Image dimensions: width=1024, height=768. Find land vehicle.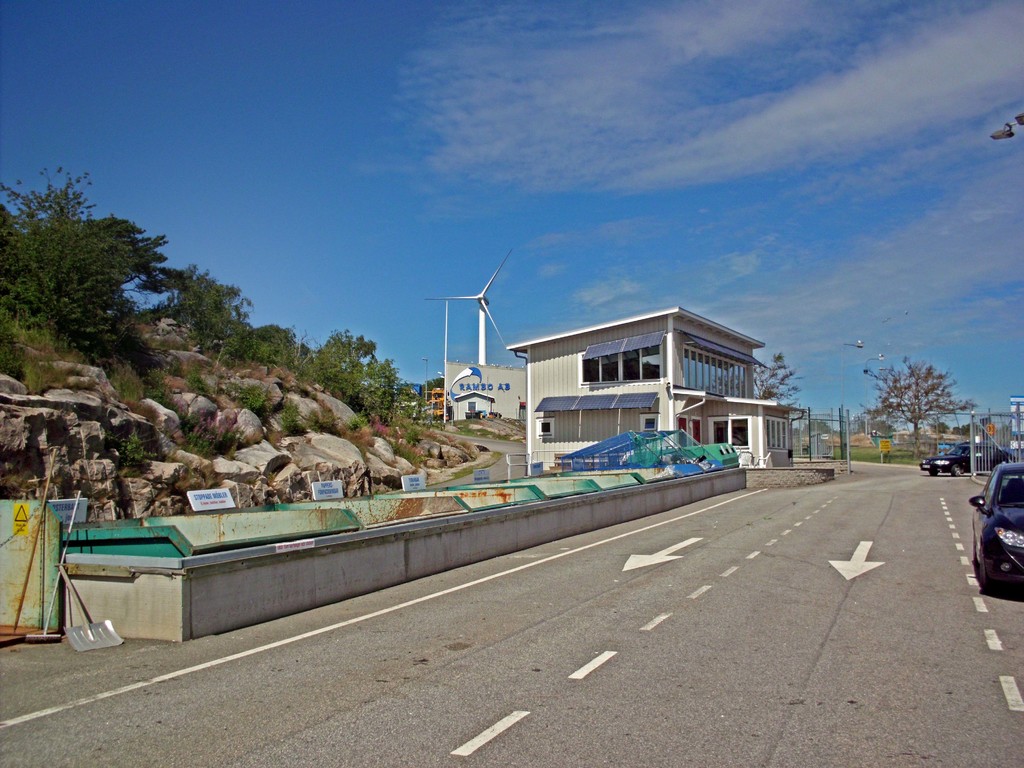
l=918, t=440, r=1018, b=479.
